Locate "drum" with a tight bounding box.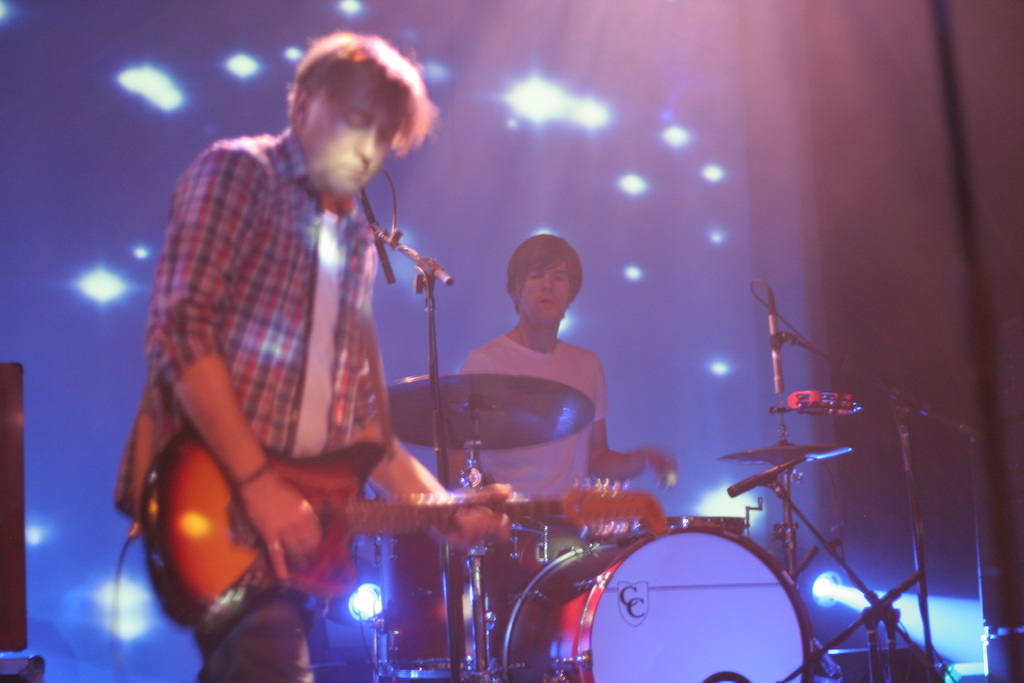
region(382, 497, 578, 668).
